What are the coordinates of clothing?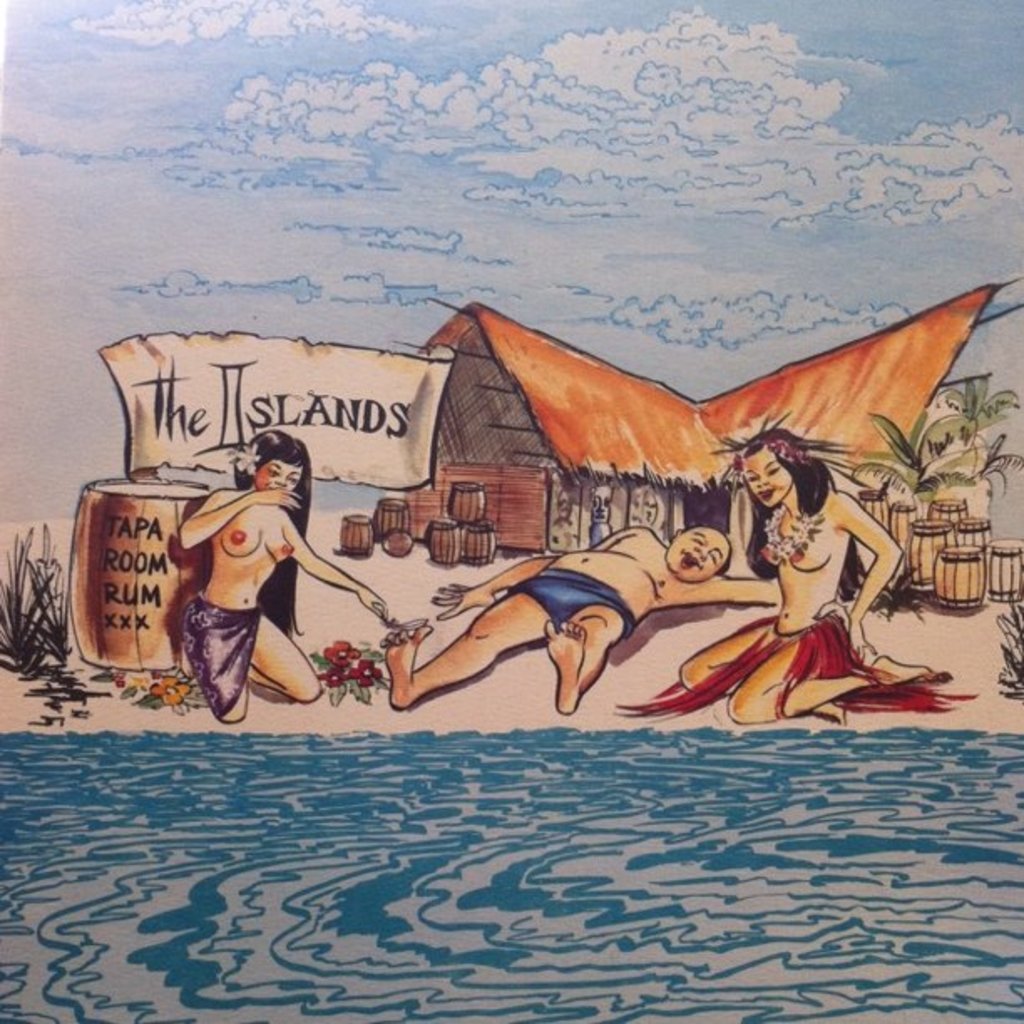
crop(509, 562, 639, 656).
